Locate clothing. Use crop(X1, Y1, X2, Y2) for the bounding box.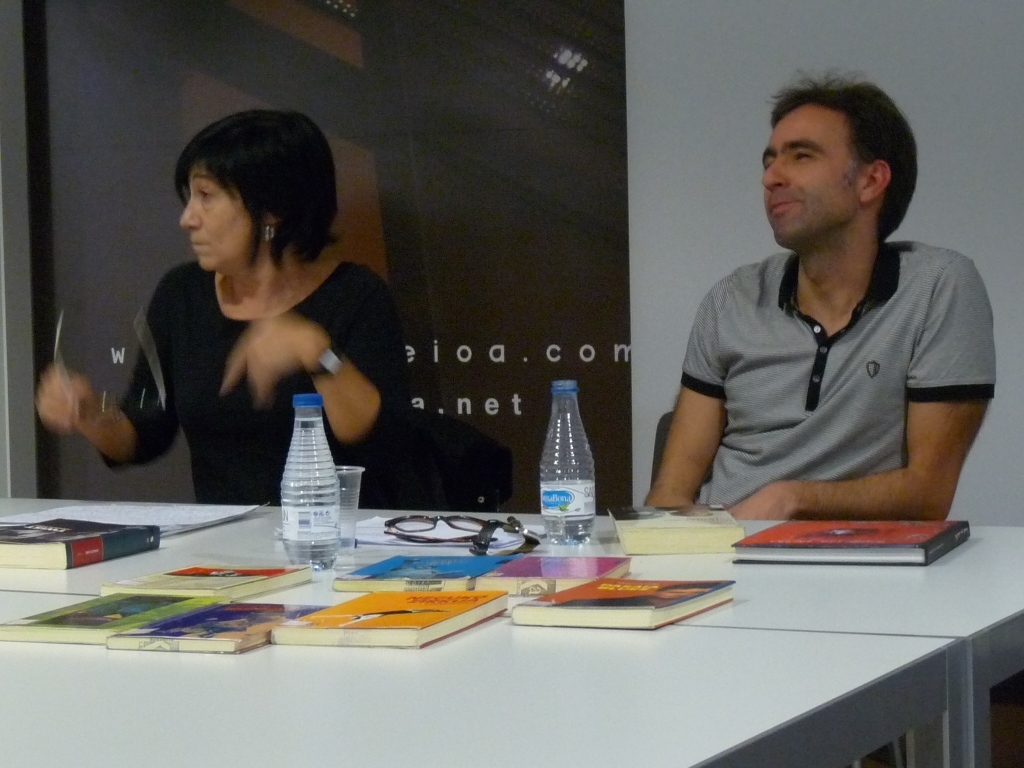
crop(93, 263, 405, 527).
